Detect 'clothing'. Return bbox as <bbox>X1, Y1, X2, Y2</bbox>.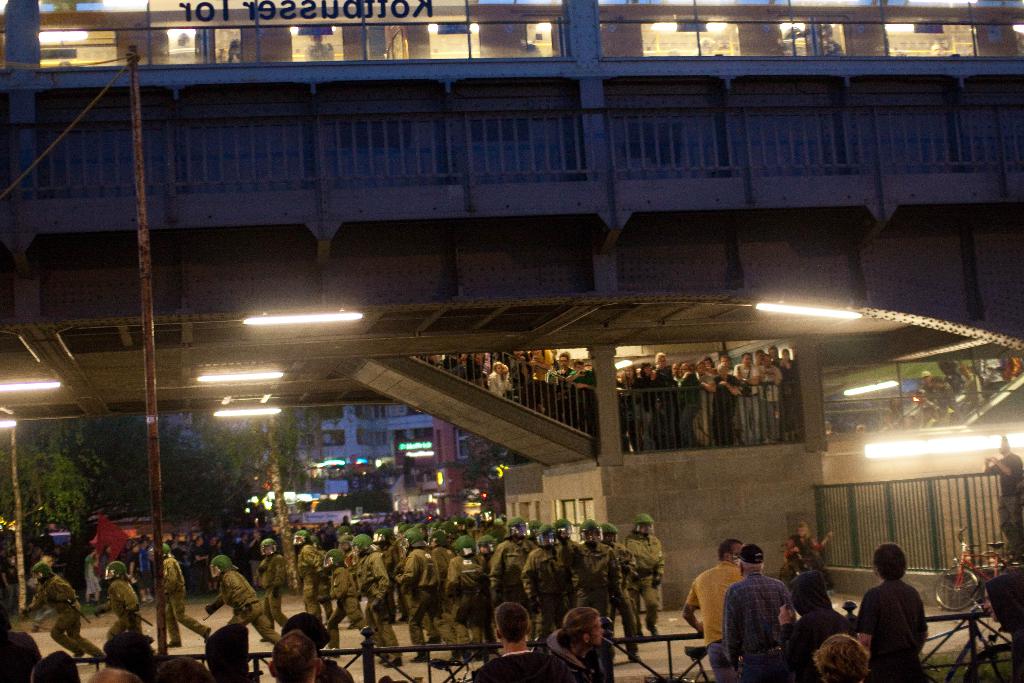
<bbox>577, 643, 608, 680</bbox>.
